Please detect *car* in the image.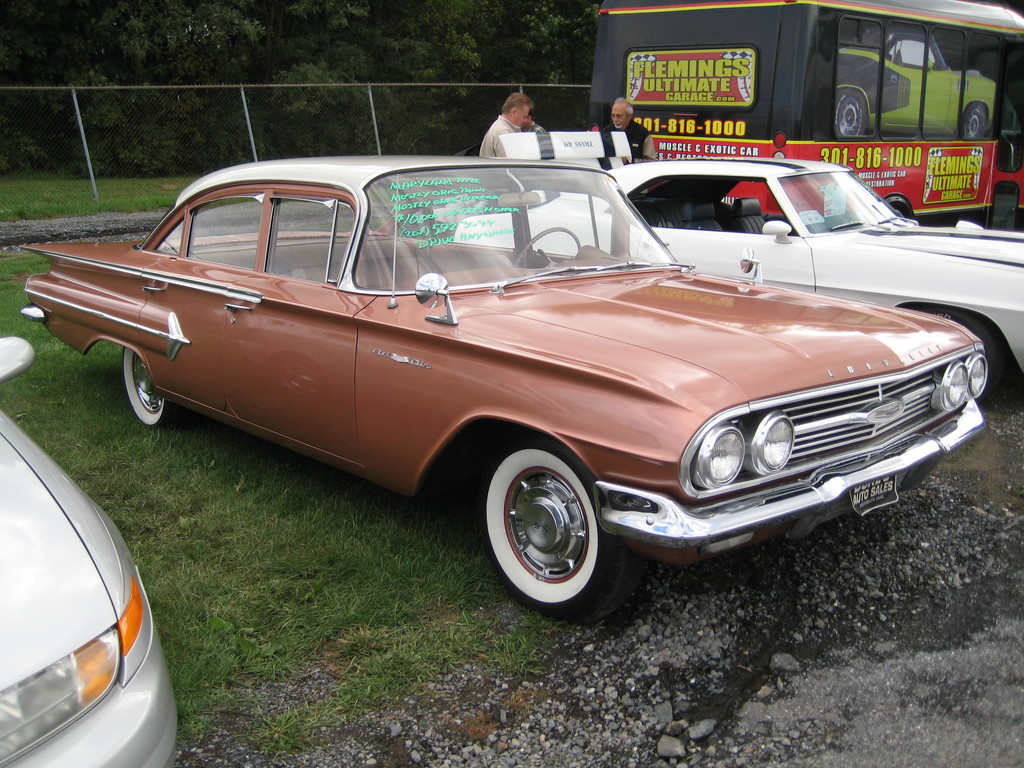
x1=833 y1=22 x2=1005 y2=147.
